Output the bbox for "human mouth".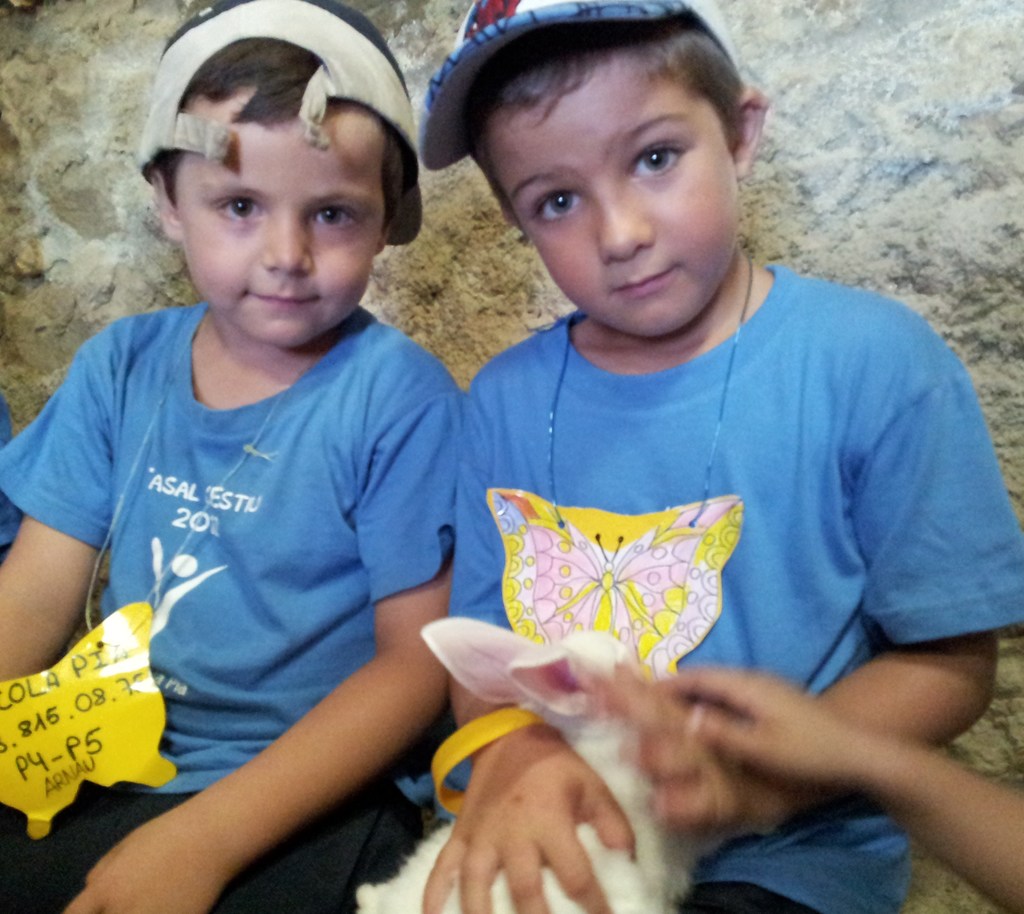
<region>600, 271, 684, 302</region>.
